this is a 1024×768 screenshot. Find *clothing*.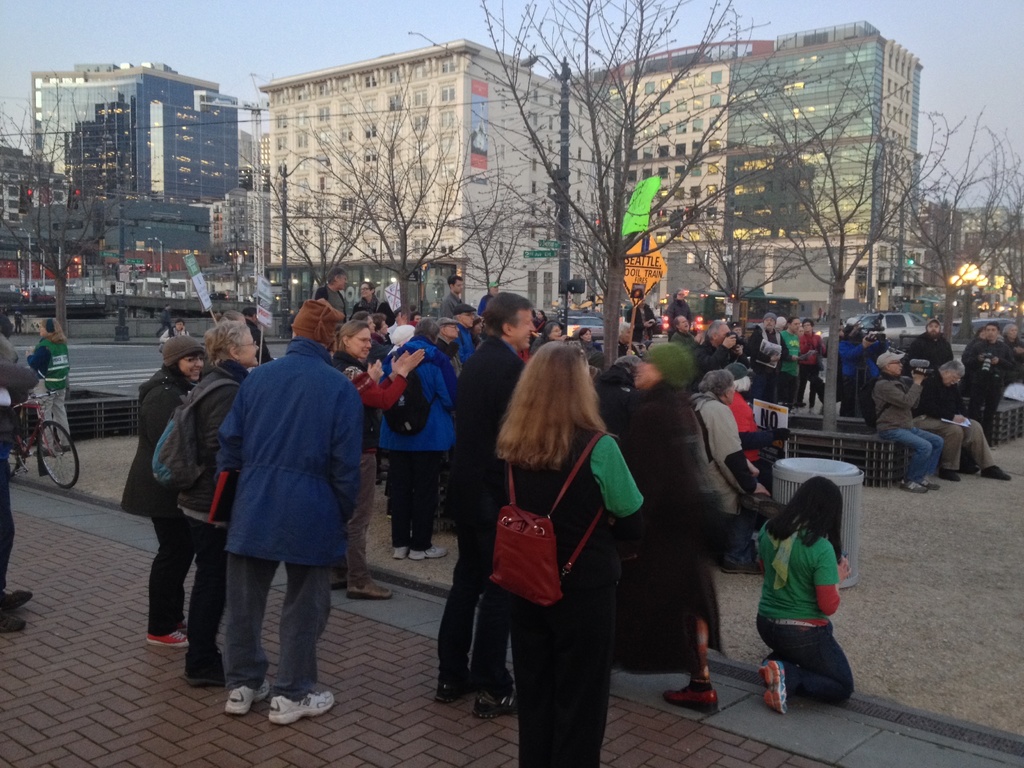
Bounding box: bbox=(735, 392, 781, 492).
